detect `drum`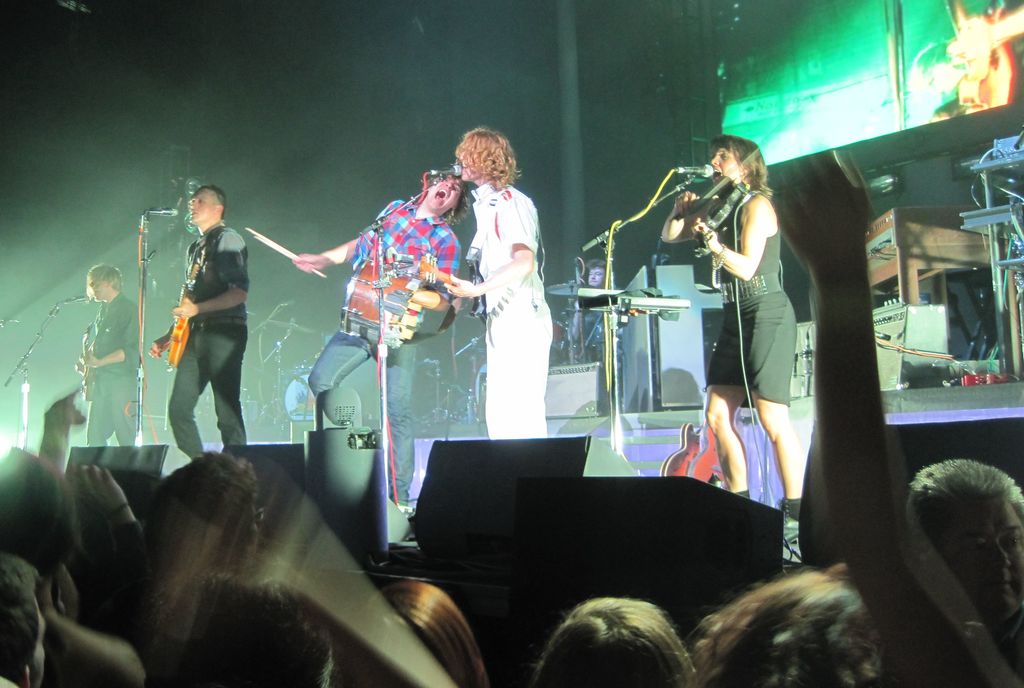
bbox(550, 315, 573, 356)
